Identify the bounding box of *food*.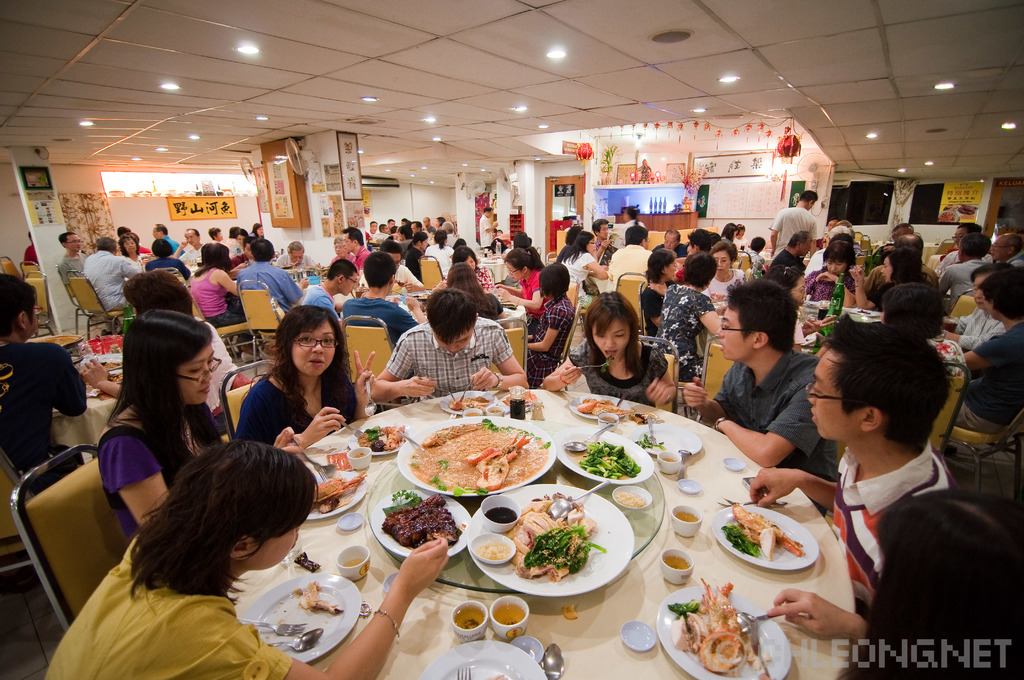
region(617, 490, 648, 509).
